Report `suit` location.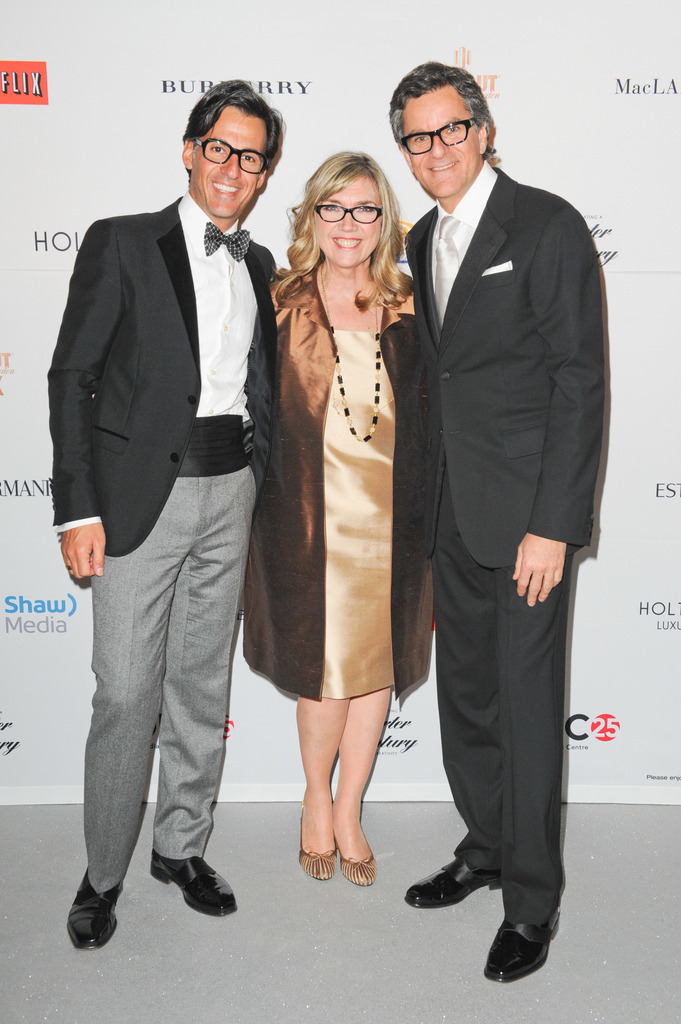
Report: BBox(48, 101, 282, 926).
